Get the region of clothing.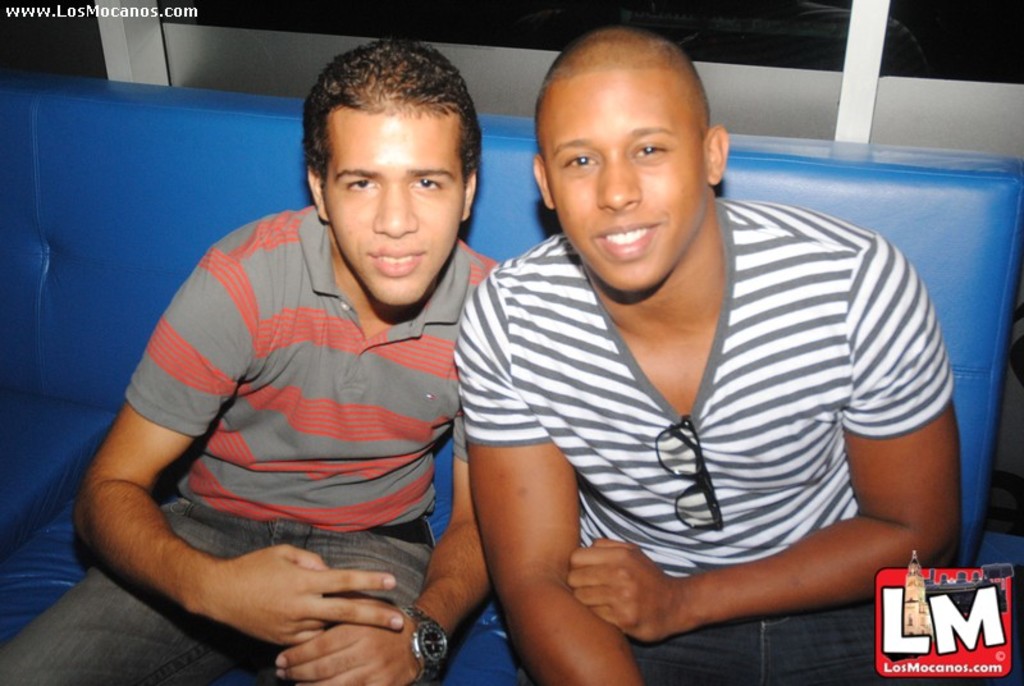
0 201 502 685.
